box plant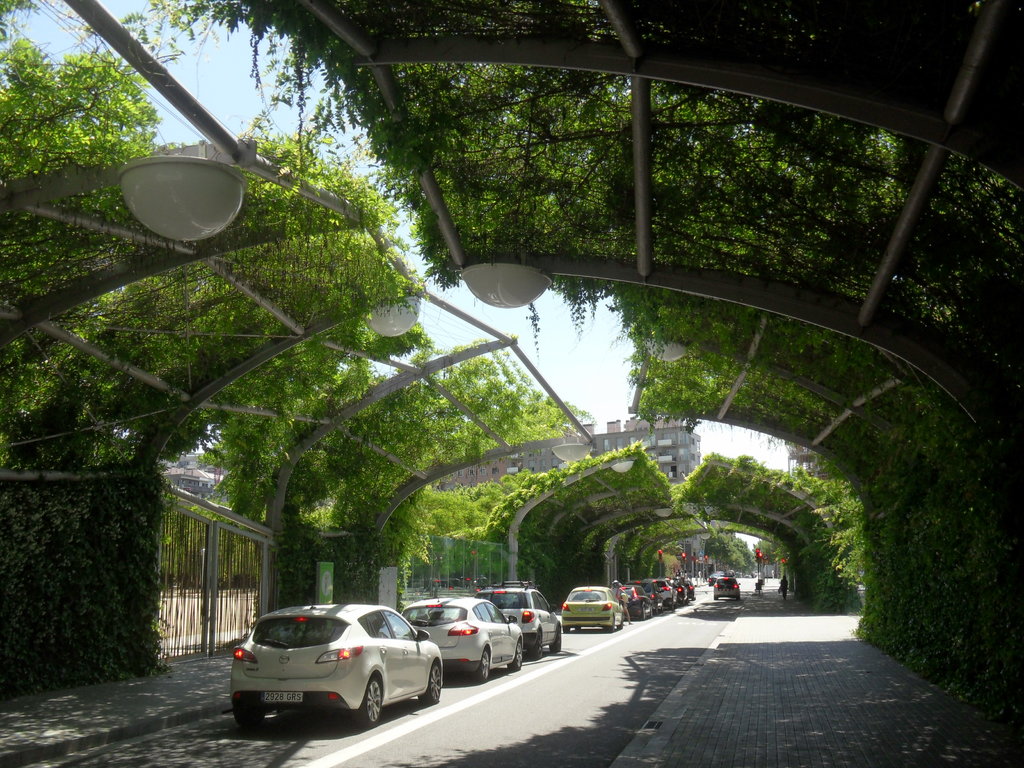
bbox=(0, 207, 414, 498)
